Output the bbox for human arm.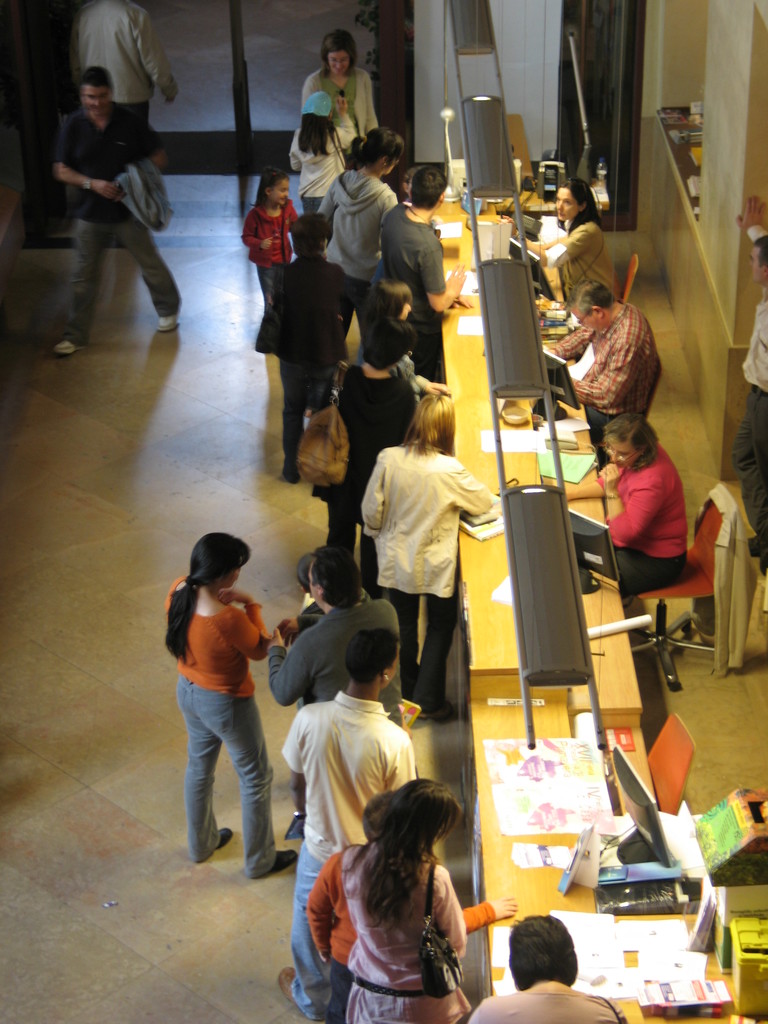
crop(548, 323, 596, 359).
